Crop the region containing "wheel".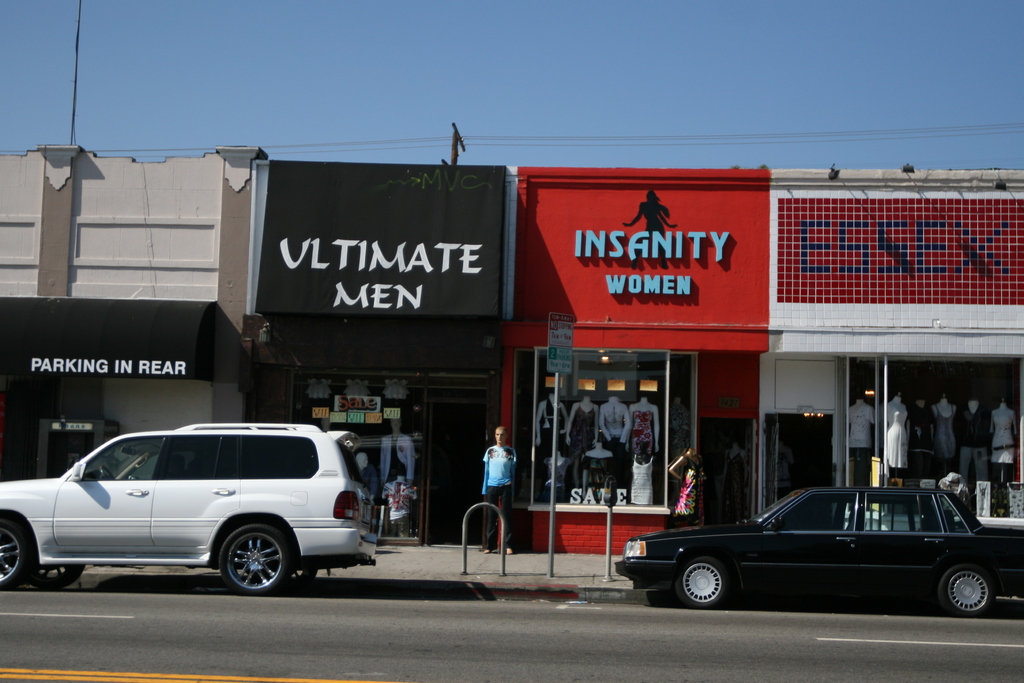
Crop region: bbox=[281, 568, 314, 591].
